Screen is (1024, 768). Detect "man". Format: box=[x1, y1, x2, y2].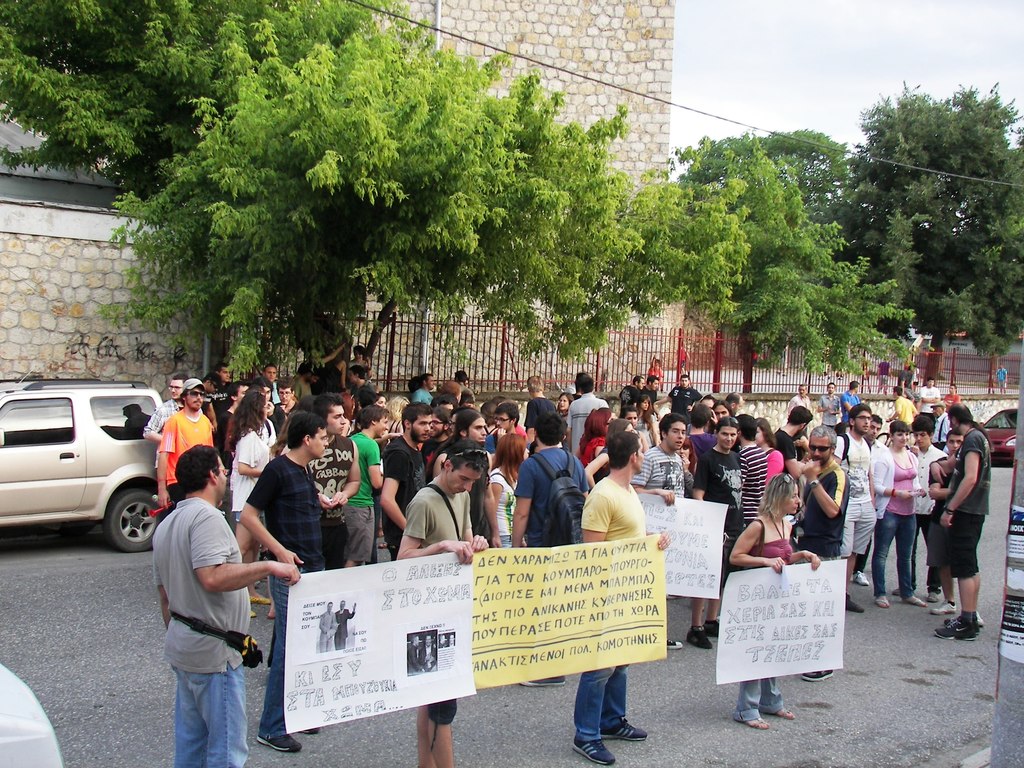
box=[262, 362, 285, 403].
